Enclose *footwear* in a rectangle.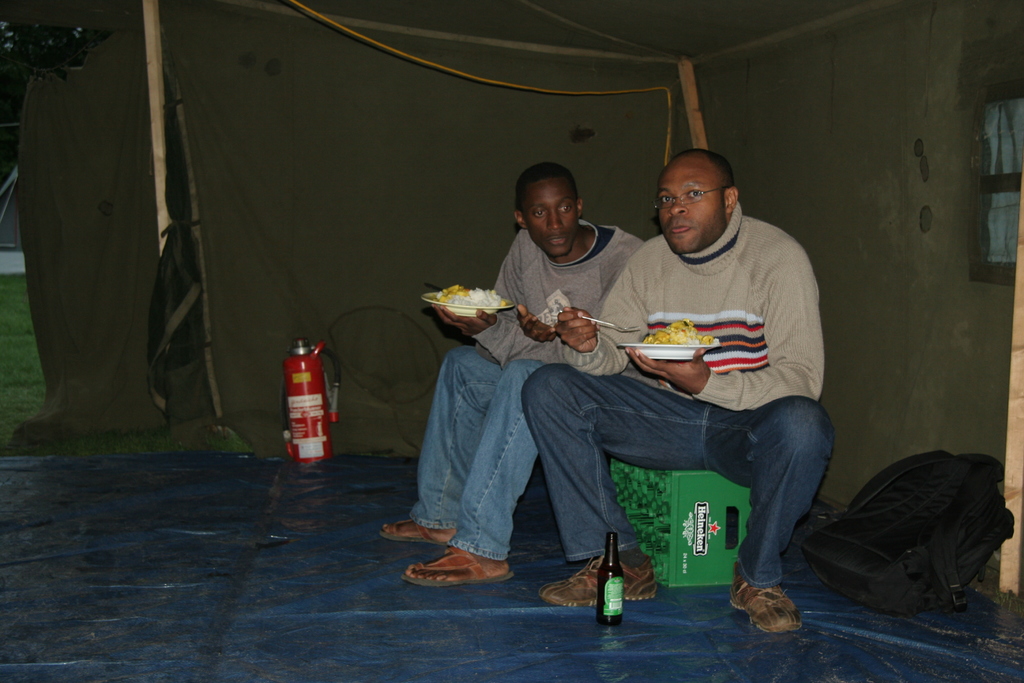
l=386, t=531, r=510, b=594.
